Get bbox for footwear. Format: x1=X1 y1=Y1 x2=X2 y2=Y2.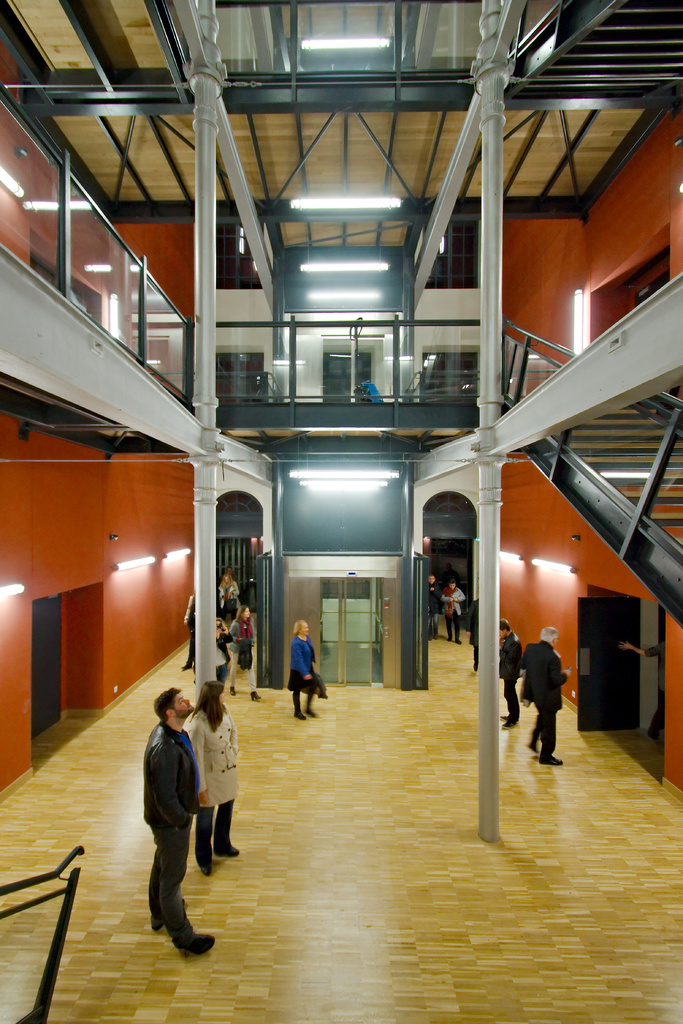
x1=215 y1=844 x2=236 y2=856.
